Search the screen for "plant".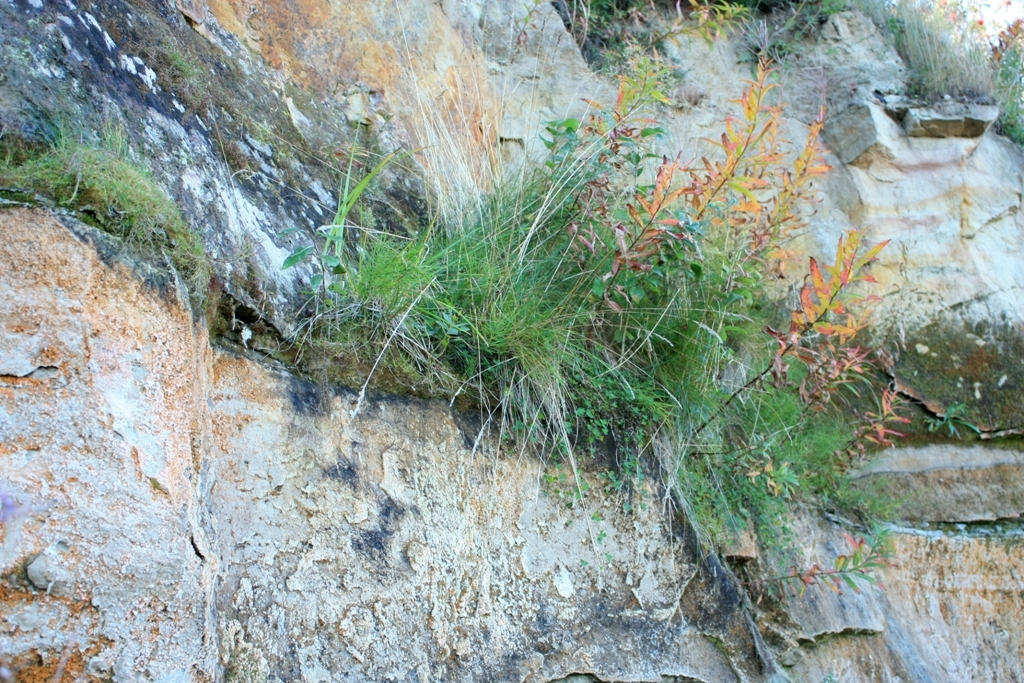
Found at [658,0,751,46].
